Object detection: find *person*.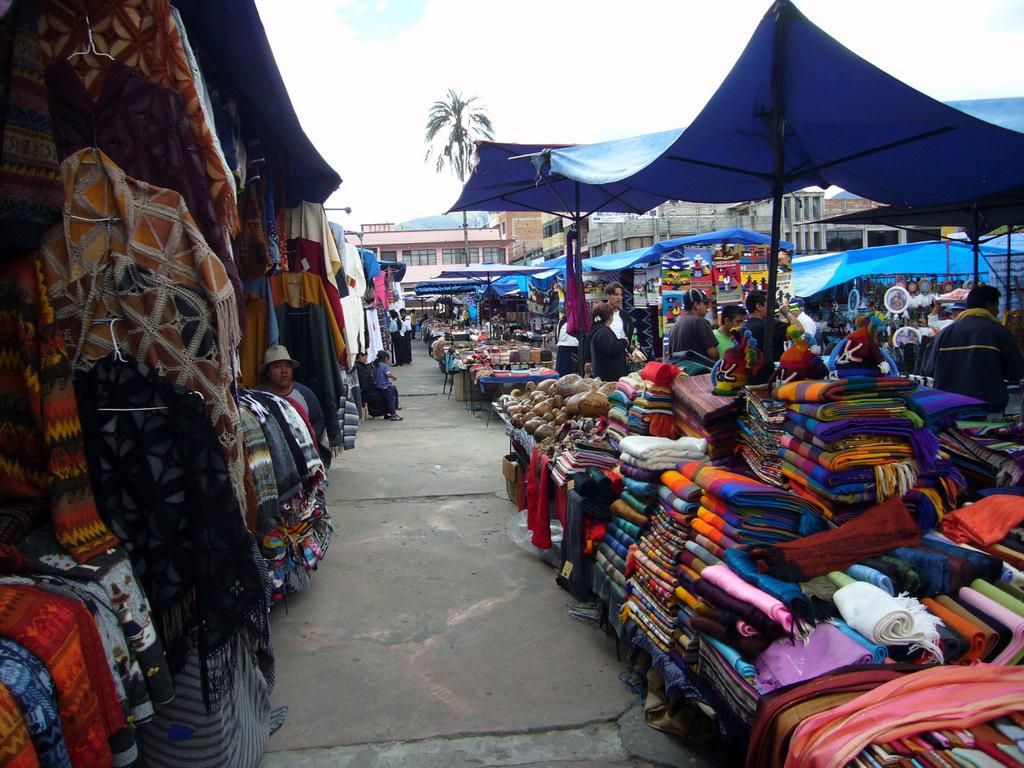
BBox(259, 340, 337, 487).
